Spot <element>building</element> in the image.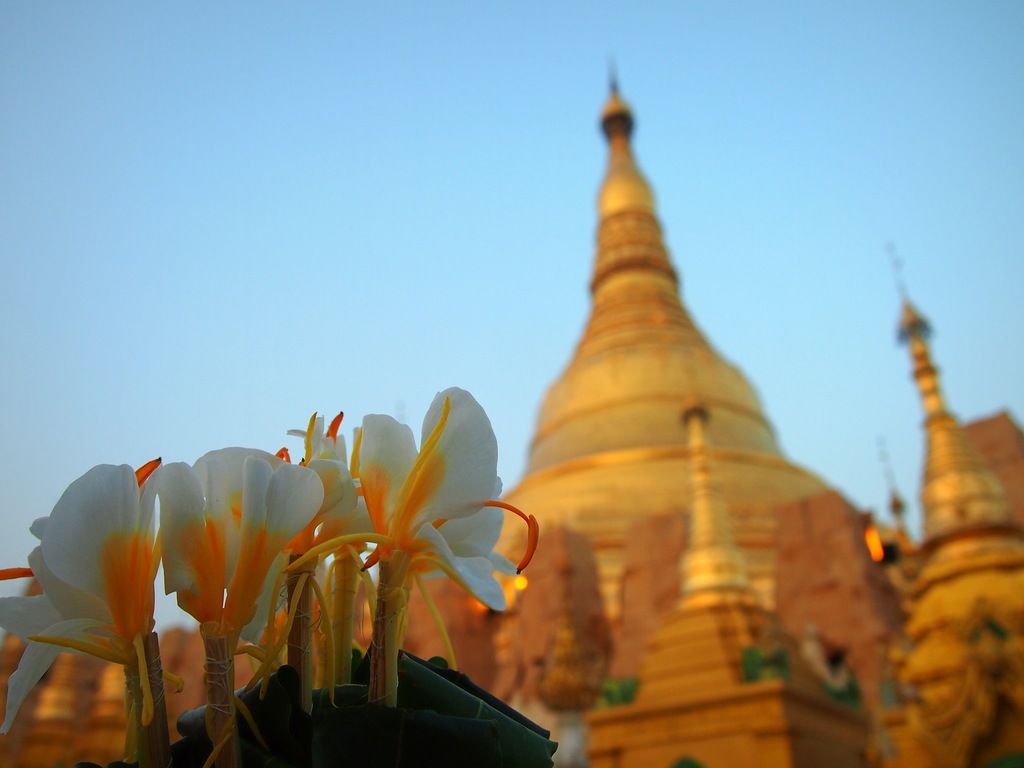
<element>building</element> found at [left=0, top=72, right=1023, bottom=767].
